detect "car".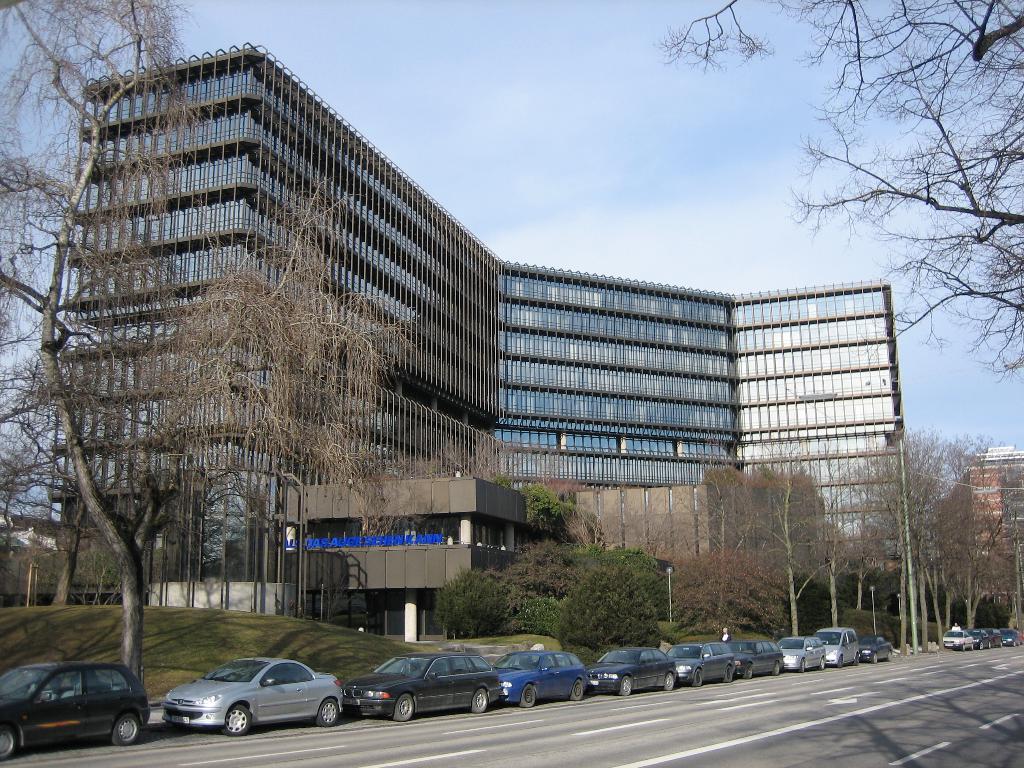
Detected at box=[490, 642, 595, 703].
